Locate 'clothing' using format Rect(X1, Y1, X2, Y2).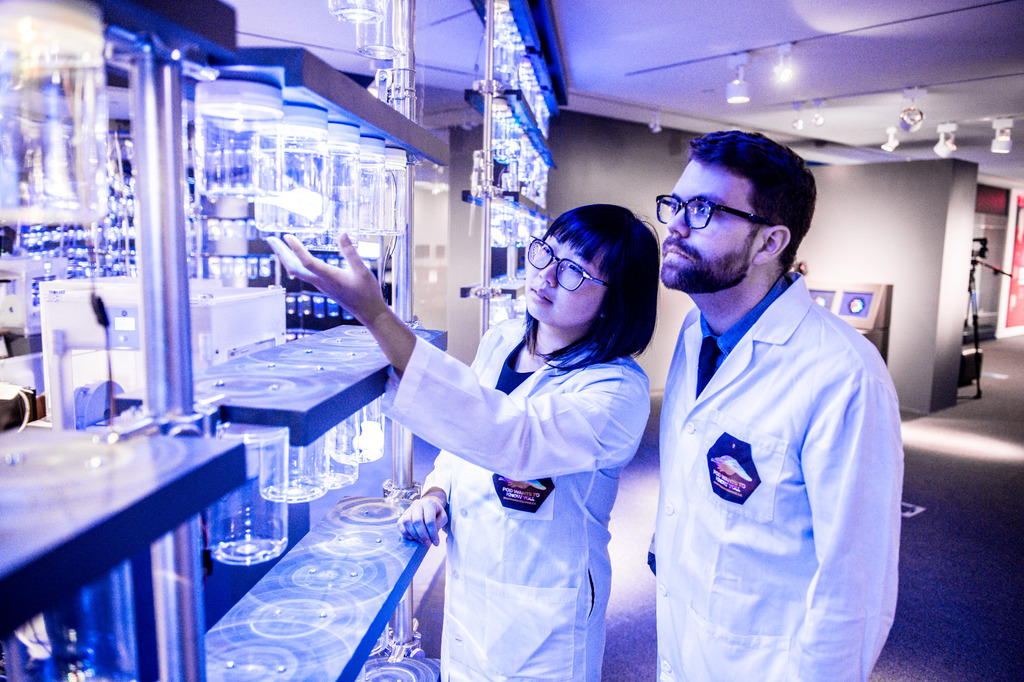
Rect(379, 312, 653, 681).
